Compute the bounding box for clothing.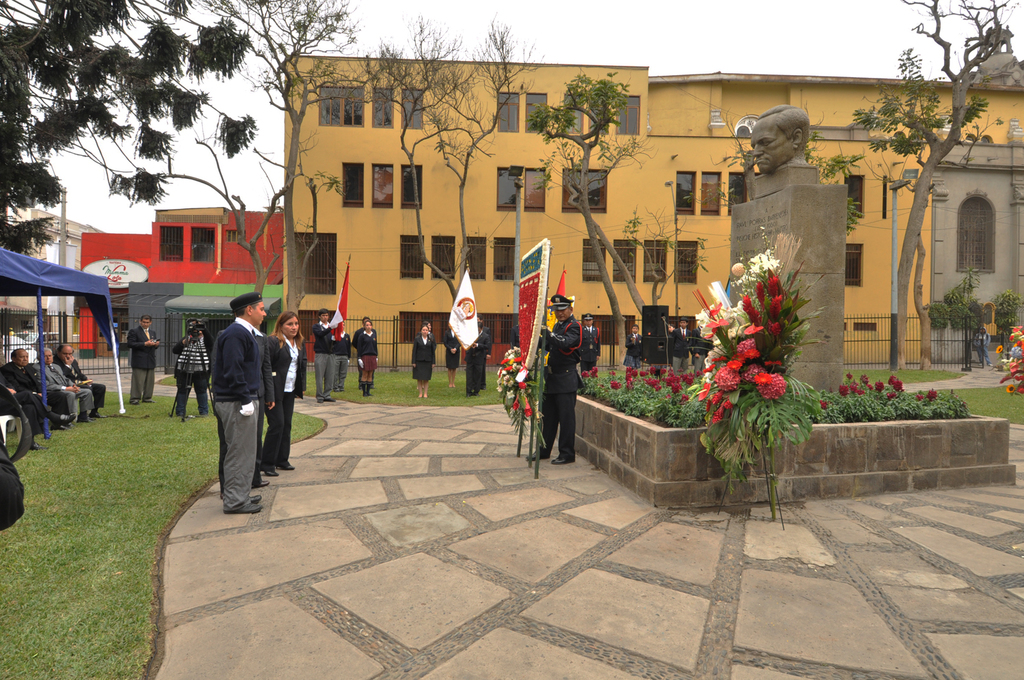
crop(128, 367, 159, 399).
